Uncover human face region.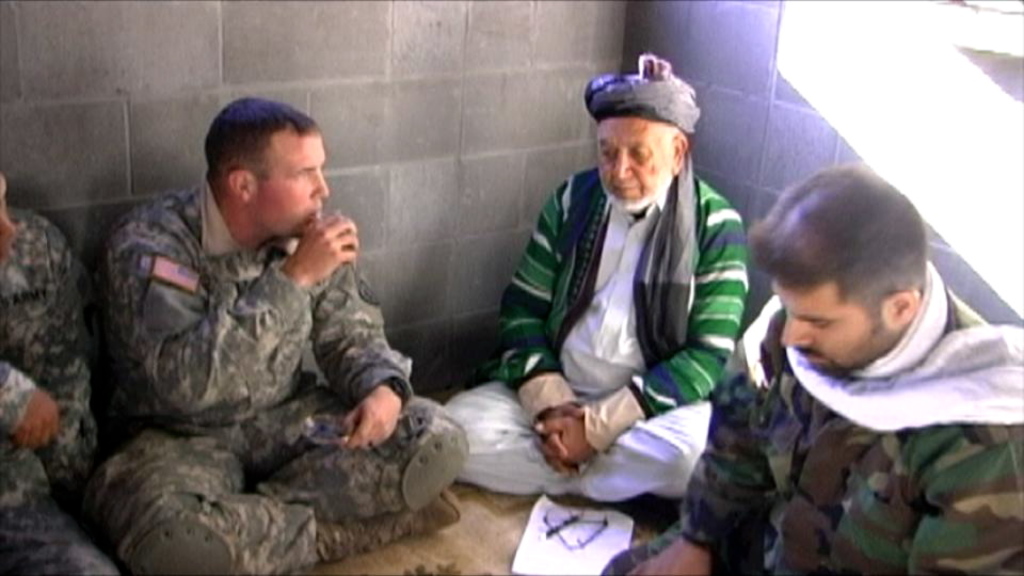
Uncovered: (left=604, top=119, right=675, bottom=214).
